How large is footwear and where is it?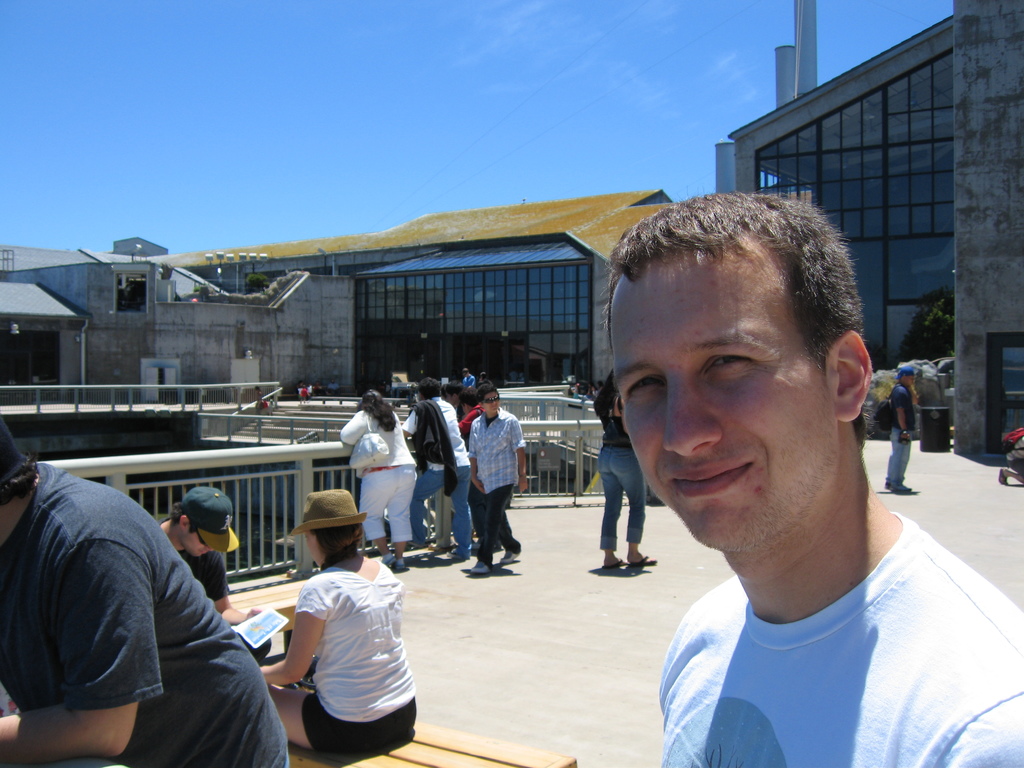
Bounding box: rect(602, 556, 633, 570).
